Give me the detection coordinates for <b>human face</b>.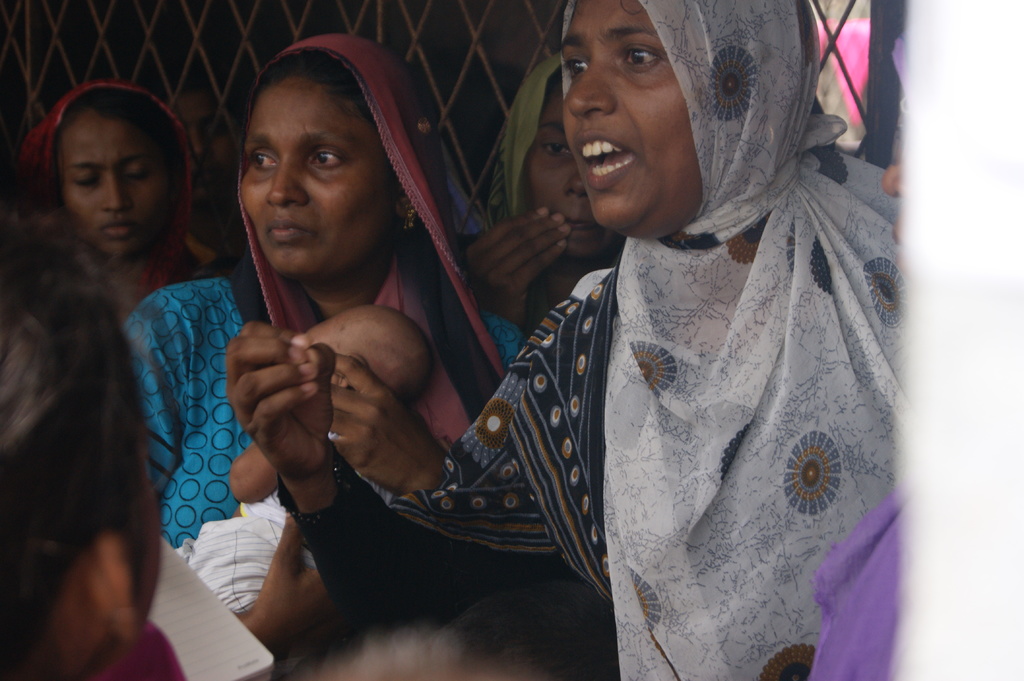
box(63, 125, 175, 251).
